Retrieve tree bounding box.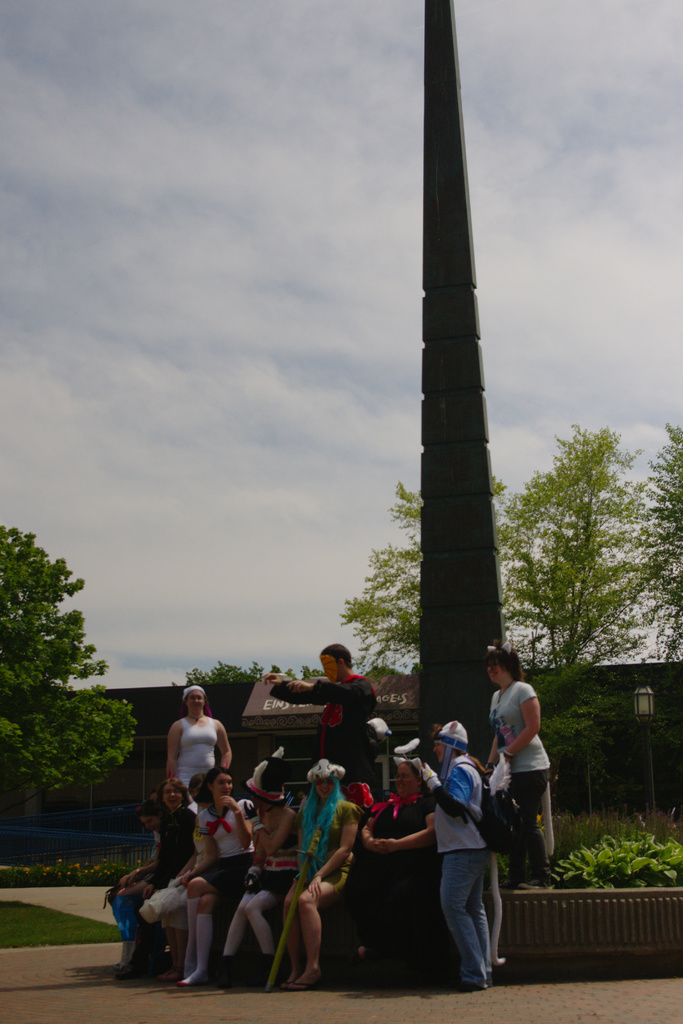
Bounding box: BBox(176, 657, 327, 679).
